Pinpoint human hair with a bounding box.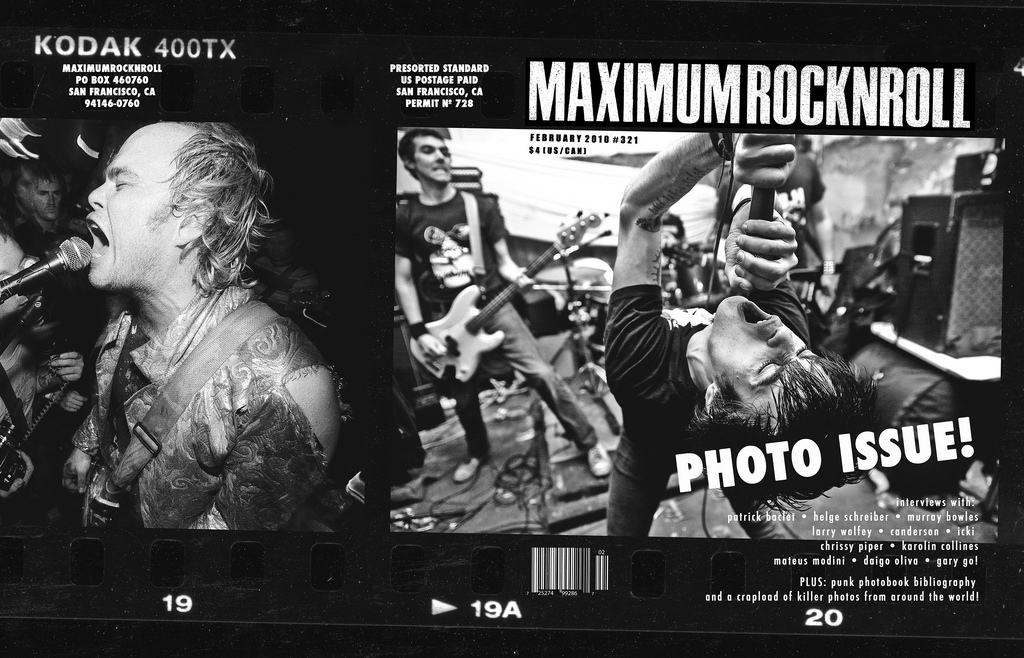
39,164,70,192.
